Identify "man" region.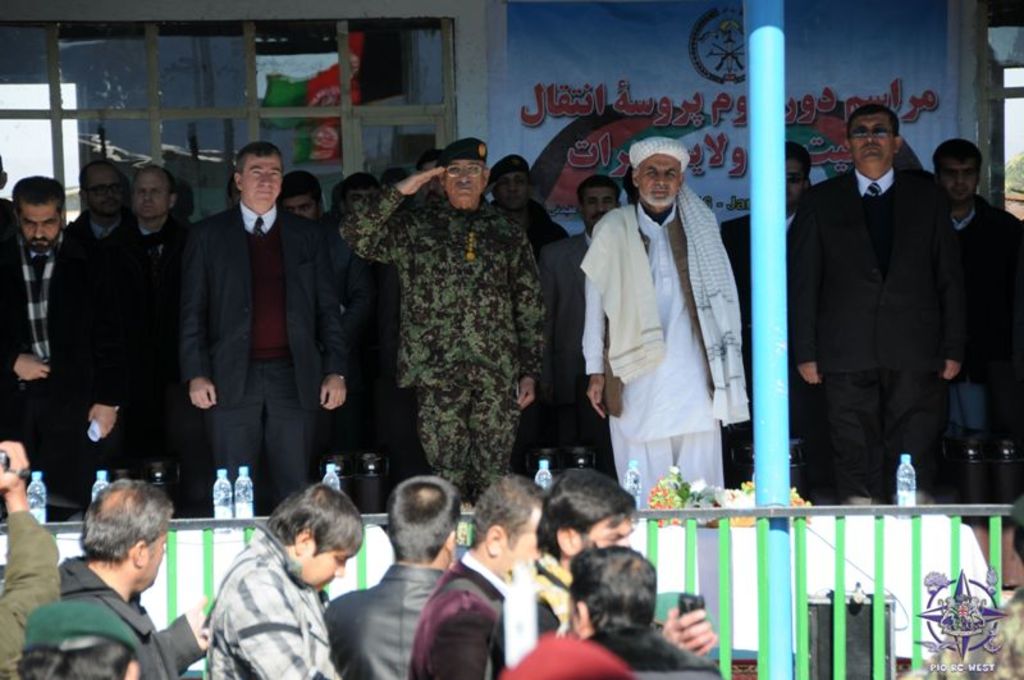
Region: (x1=321, y1=474, x2=466, y2=679).
